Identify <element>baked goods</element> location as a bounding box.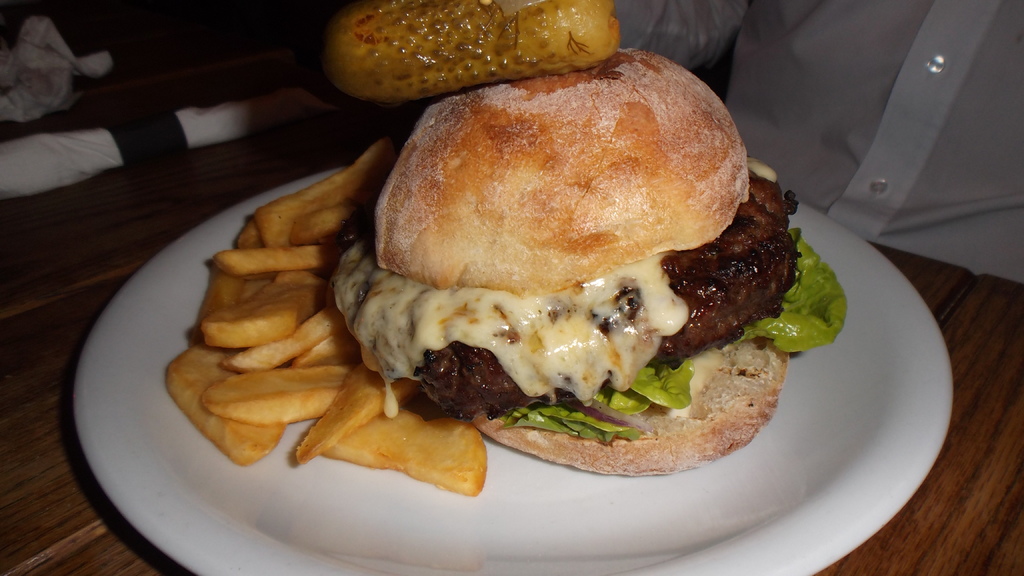
<bbox>346, 48, 800, 460</bbox>.
